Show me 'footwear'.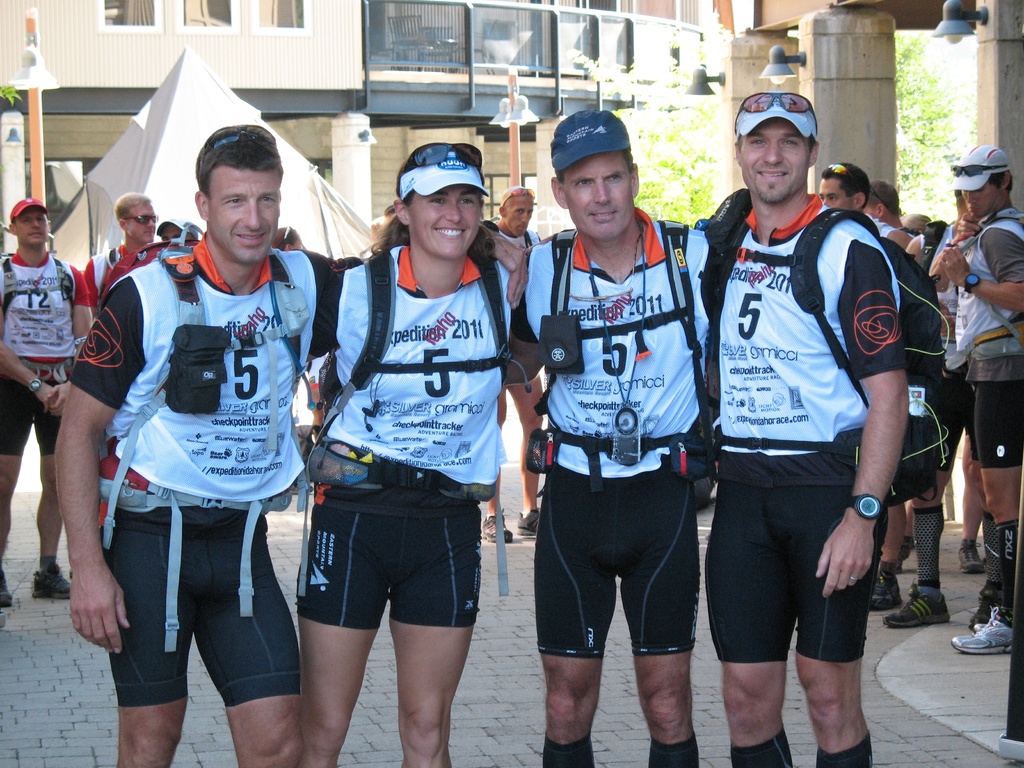
'footwear' is here: 0/573/13/610.
